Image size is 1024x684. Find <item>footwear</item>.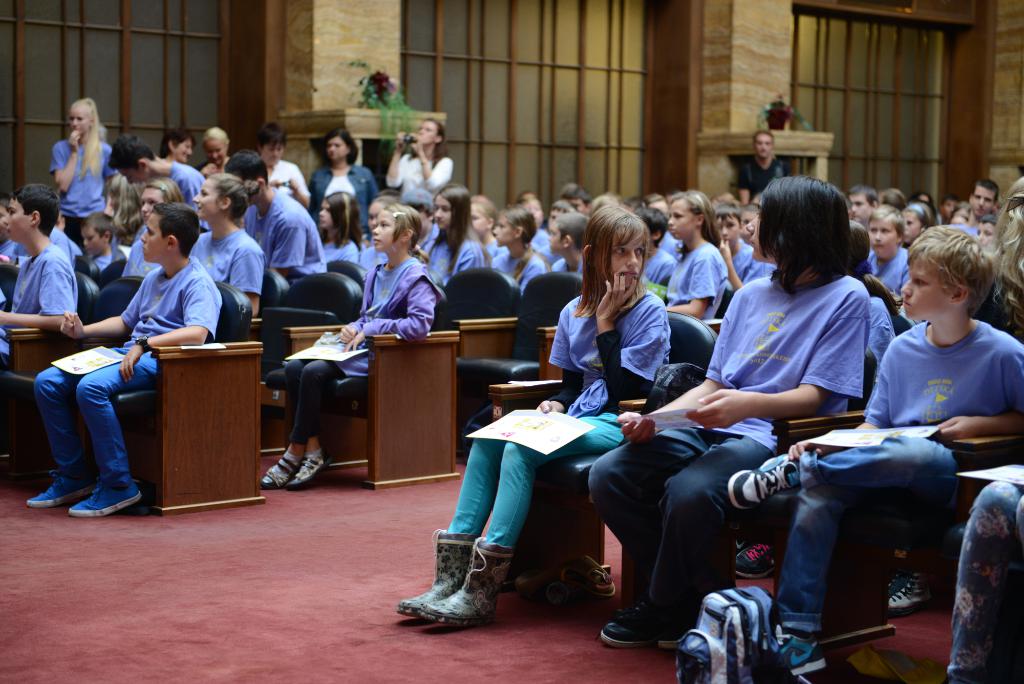
(x1=891, y1=567, x2=945, y2=612).
